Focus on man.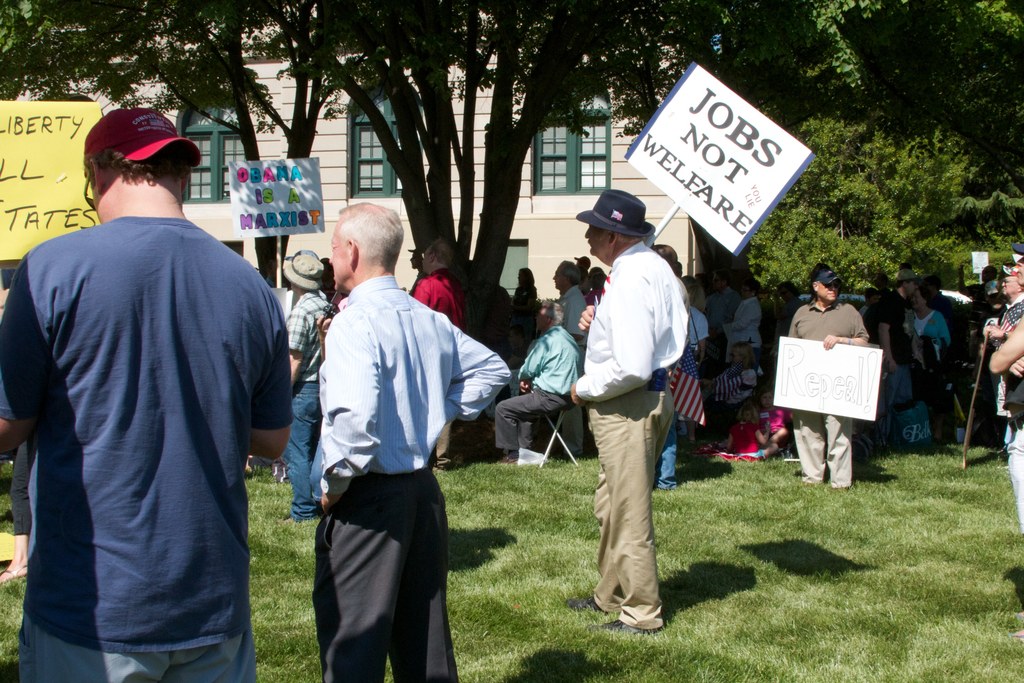
Focused at locate(561, 187, 689, 639).
